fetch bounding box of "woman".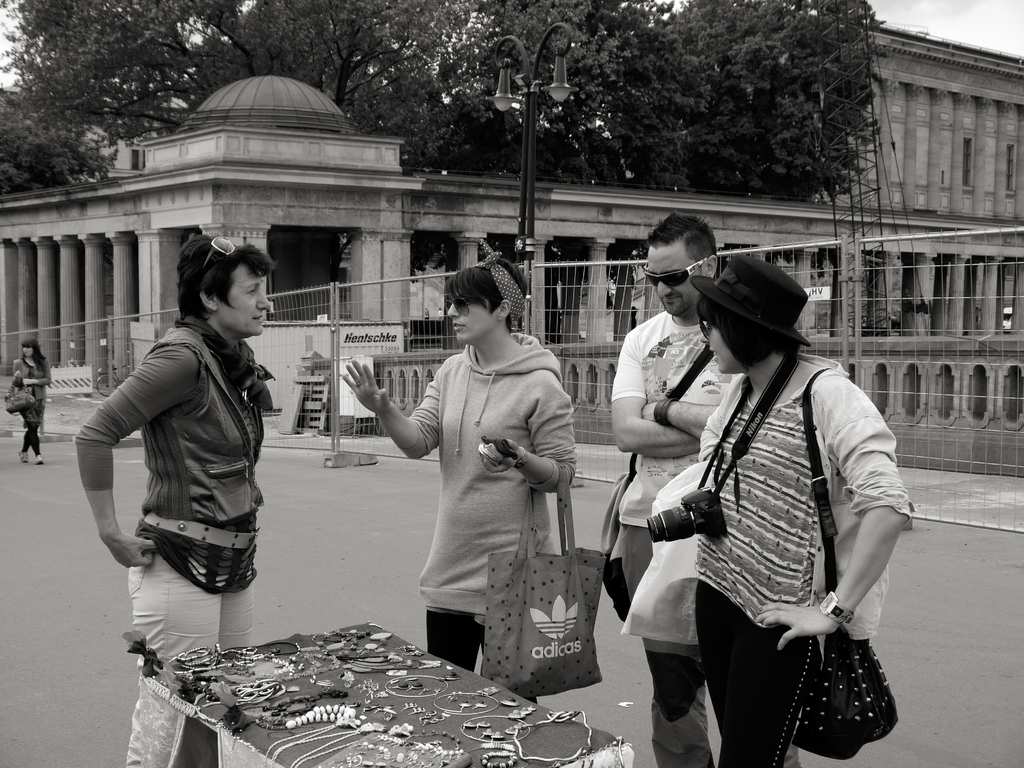
Bbox: 690/259/915/767.
